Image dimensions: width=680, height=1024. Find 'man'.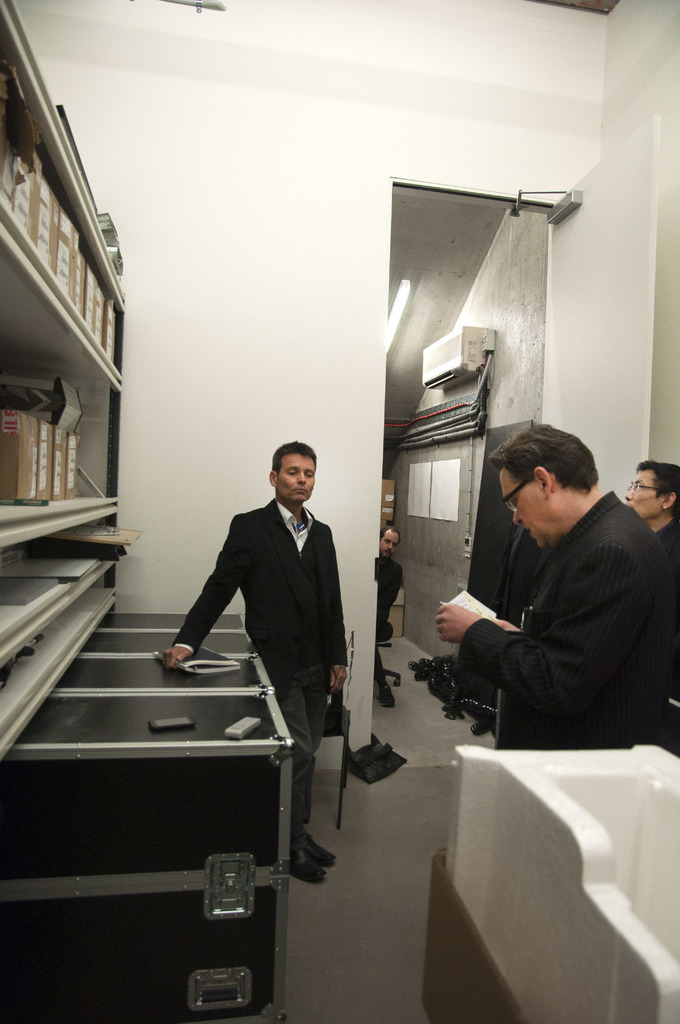
<bbox>161, 442, 353, 888</bbox>.
